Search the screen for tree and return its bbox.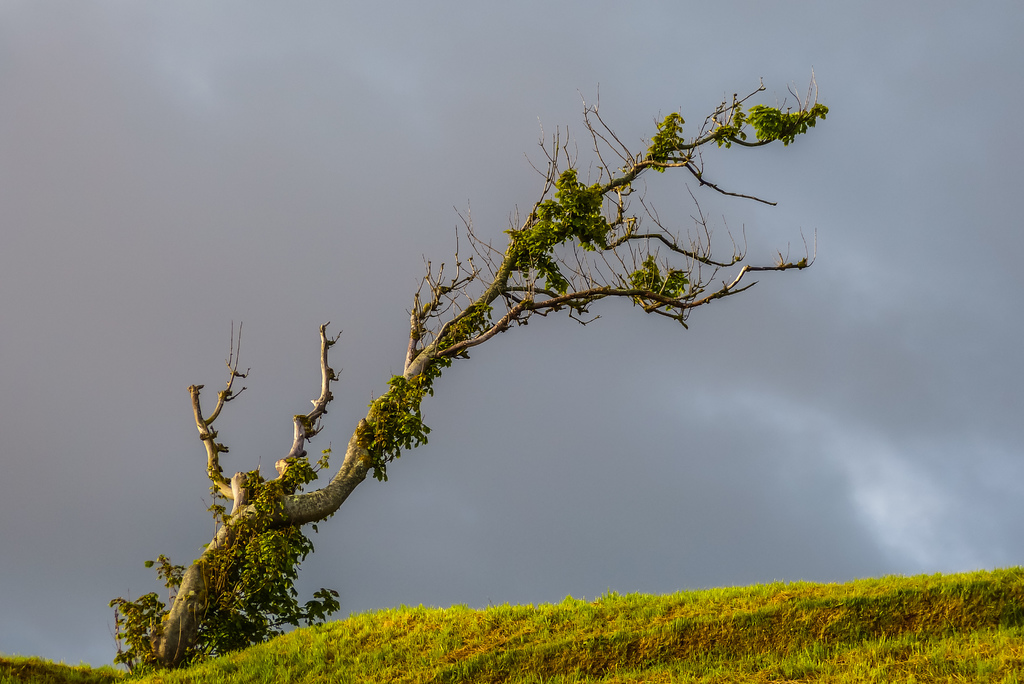
Found: [95, 76, 835, 682].
